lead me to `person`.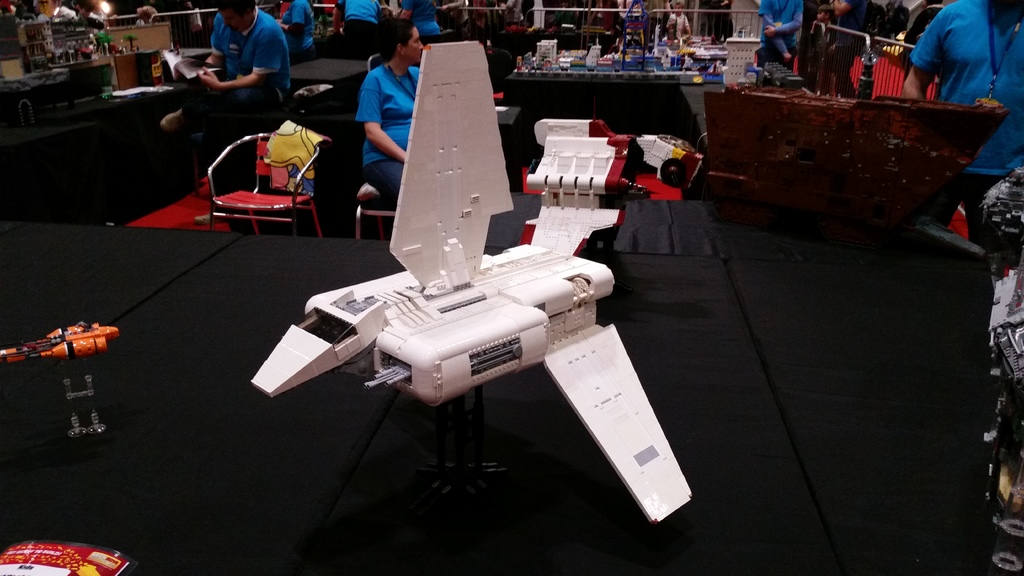
Lead to l=754, t=0, r=805, b=70.
